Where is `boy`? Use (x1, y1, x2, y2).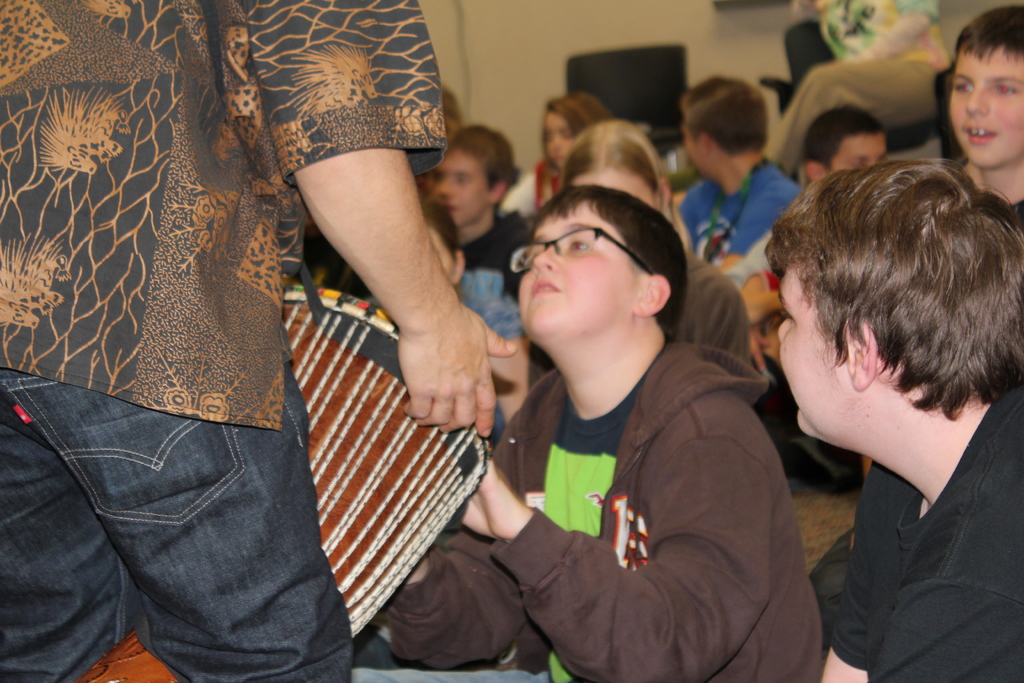
(430, 124, 530, 336).
